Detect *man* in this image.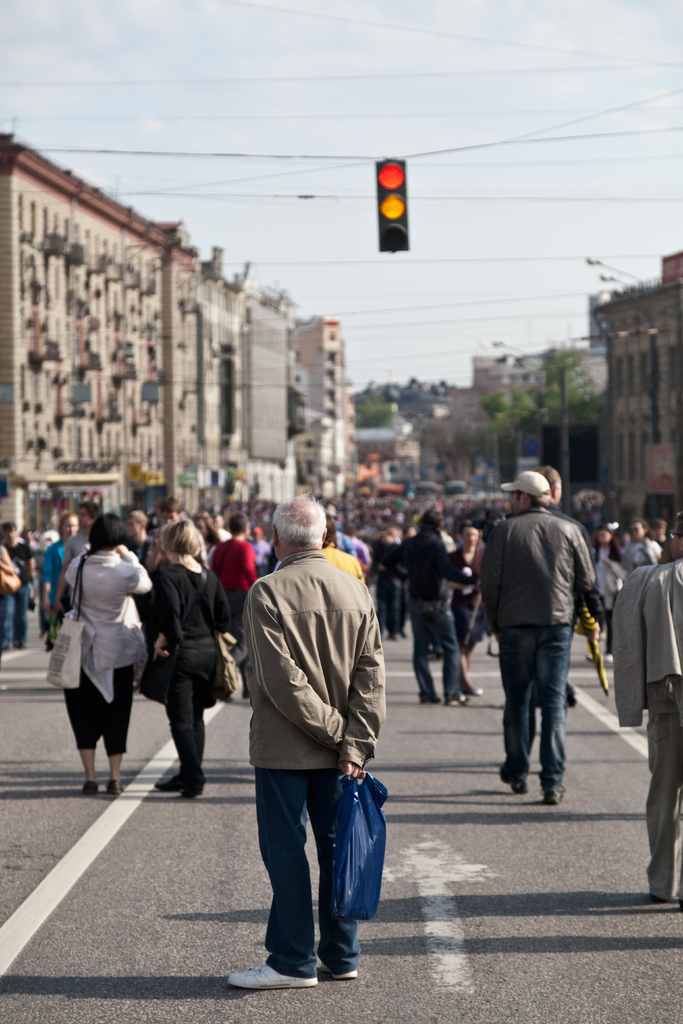
Detection: box(611, 525, 682, 898).
